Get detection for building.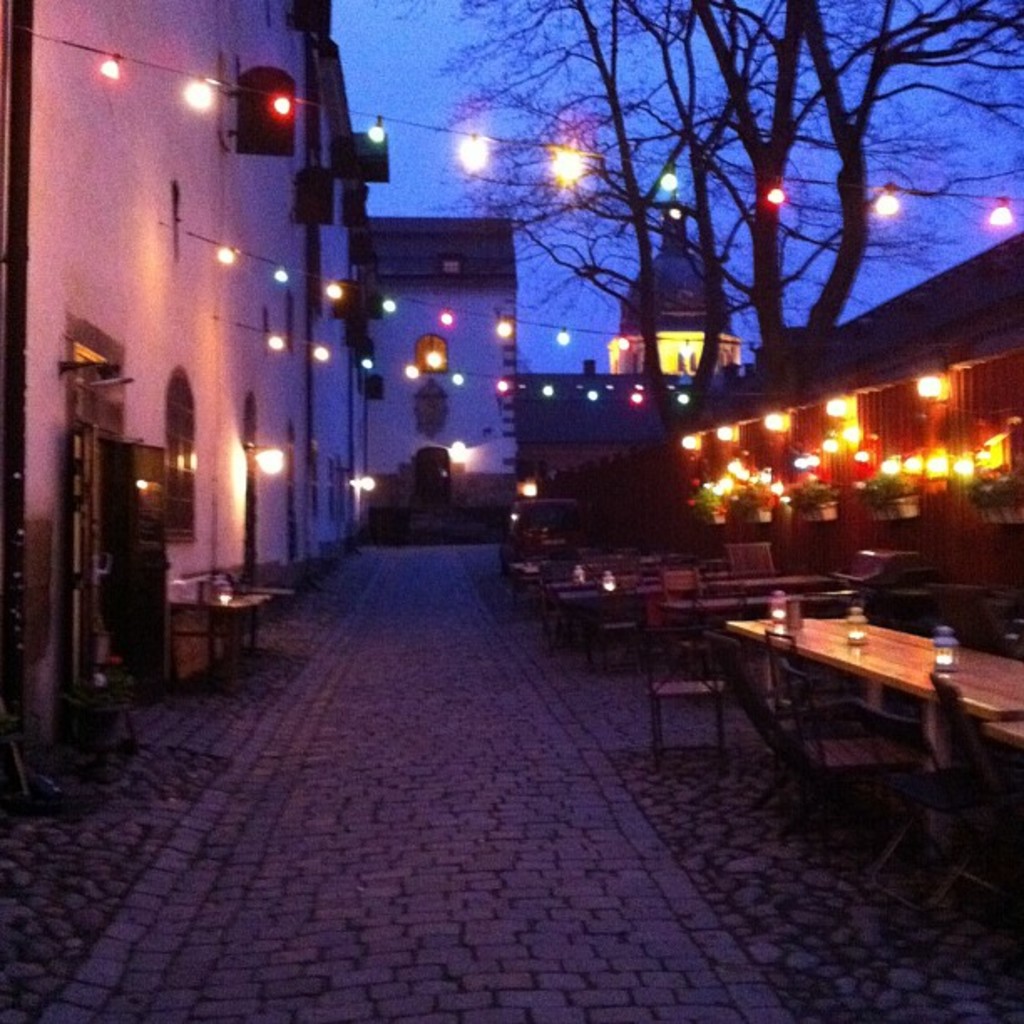
Detection: bbox=(512, 356, 671, 492).
